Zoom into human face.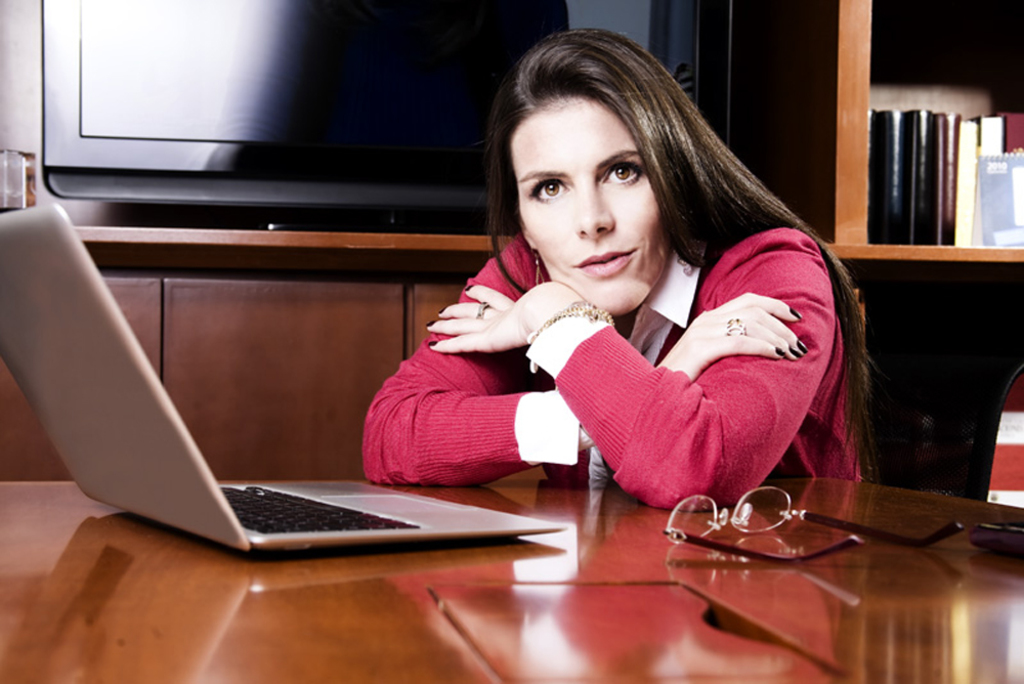
Zoom target: (x1=517, y1=101, x2=659, y2=318).
